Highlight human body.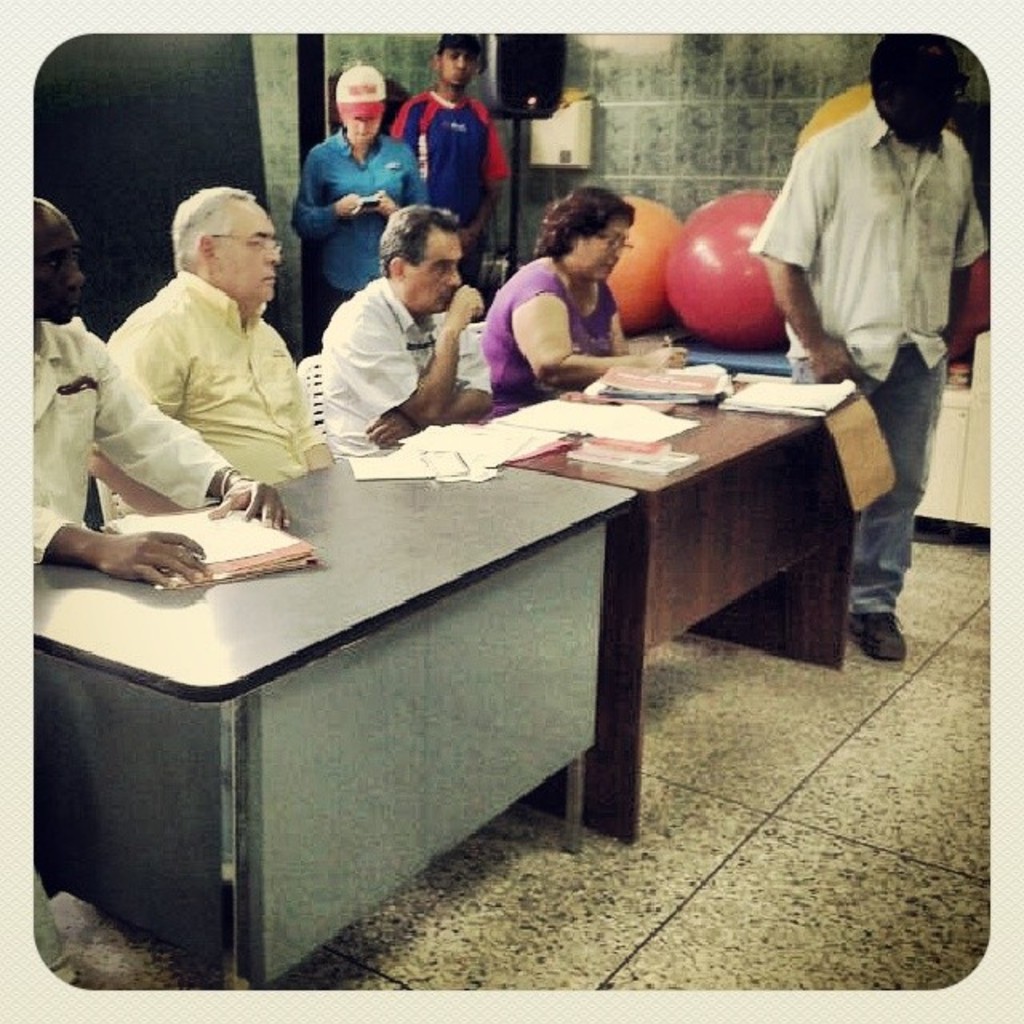
Highlighted region: left=750, top=10, right=986, bottom=686.
